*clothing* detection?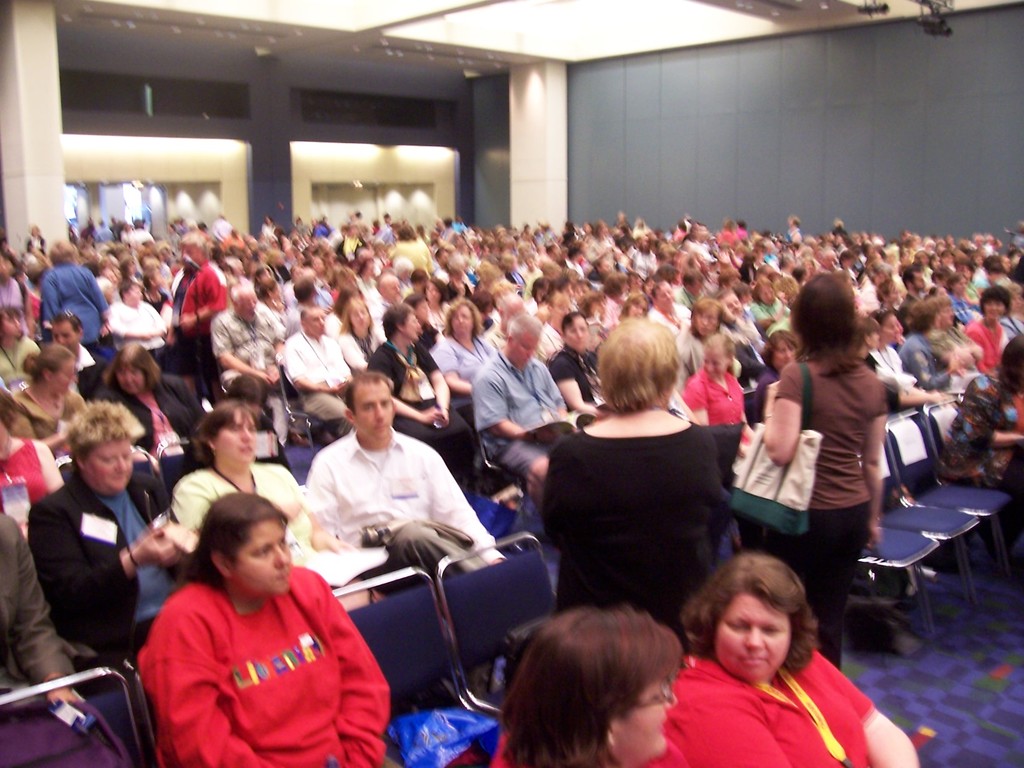
430:330:492:392
